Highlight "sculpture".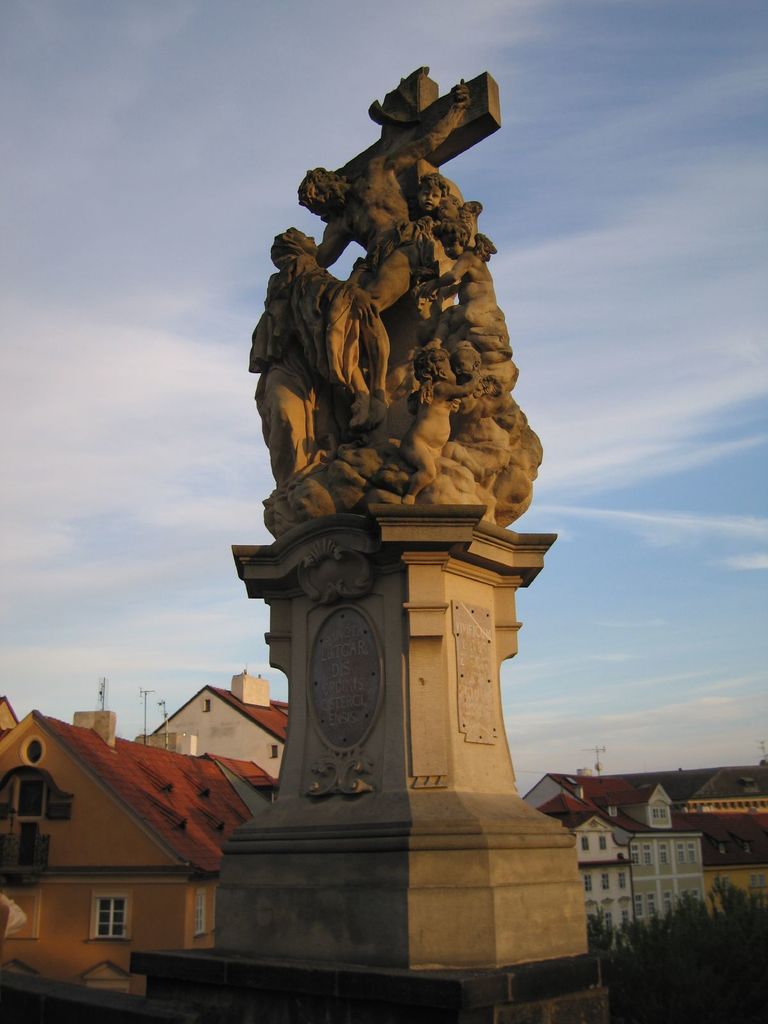
Highlighted region: bbox=[243, 220, 379, 505].
